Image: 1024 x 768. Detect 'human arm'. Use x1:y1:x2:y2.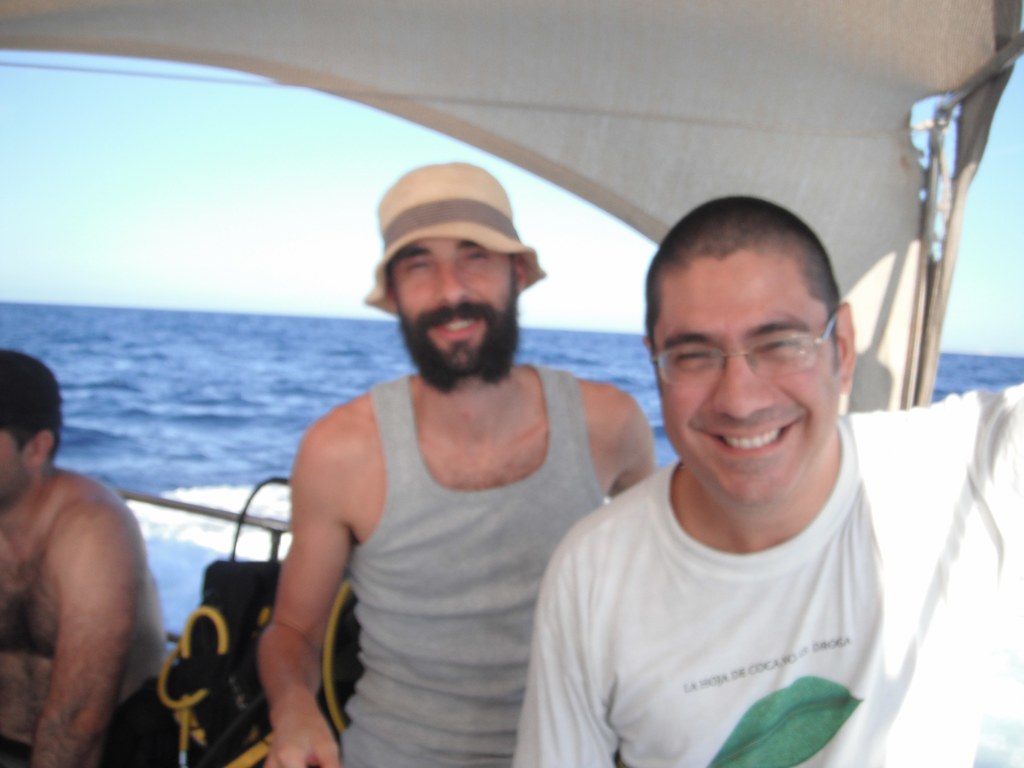
585:392:669:511.
